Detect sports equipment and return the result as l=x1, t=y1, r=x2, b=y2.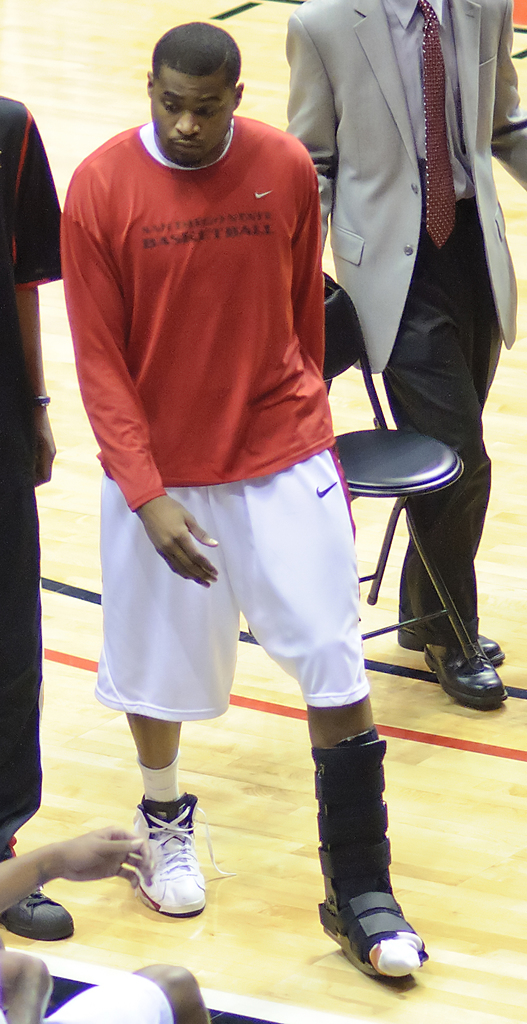
l=130, t=793, r=233, b=920.
